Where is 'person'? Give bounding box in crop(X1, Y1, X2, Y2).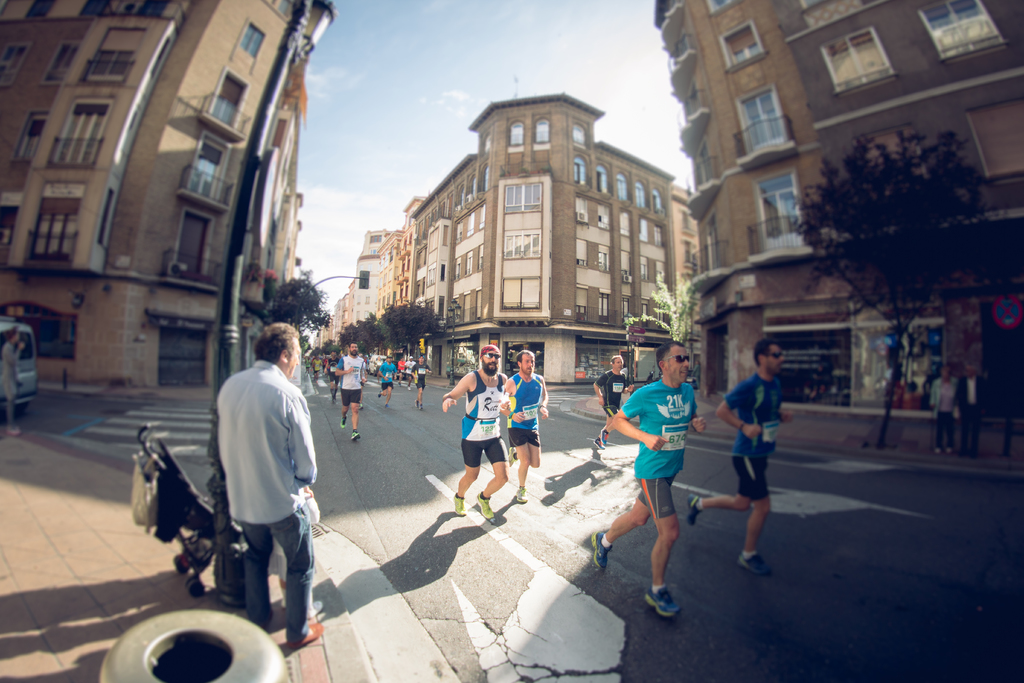
crop(929, 365, 956, 457).
